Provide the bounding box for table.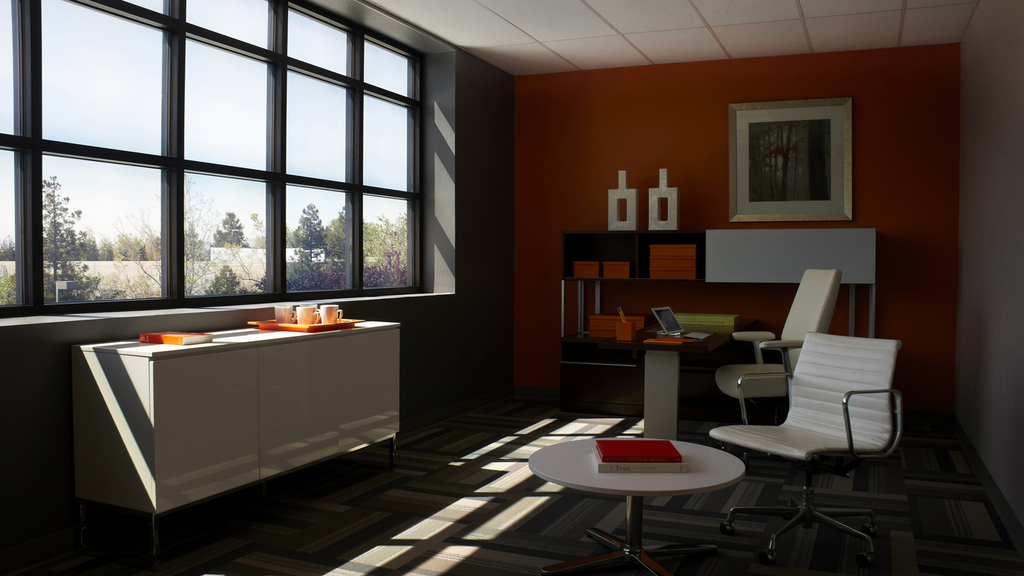
box(526, 435, 747, 575).
